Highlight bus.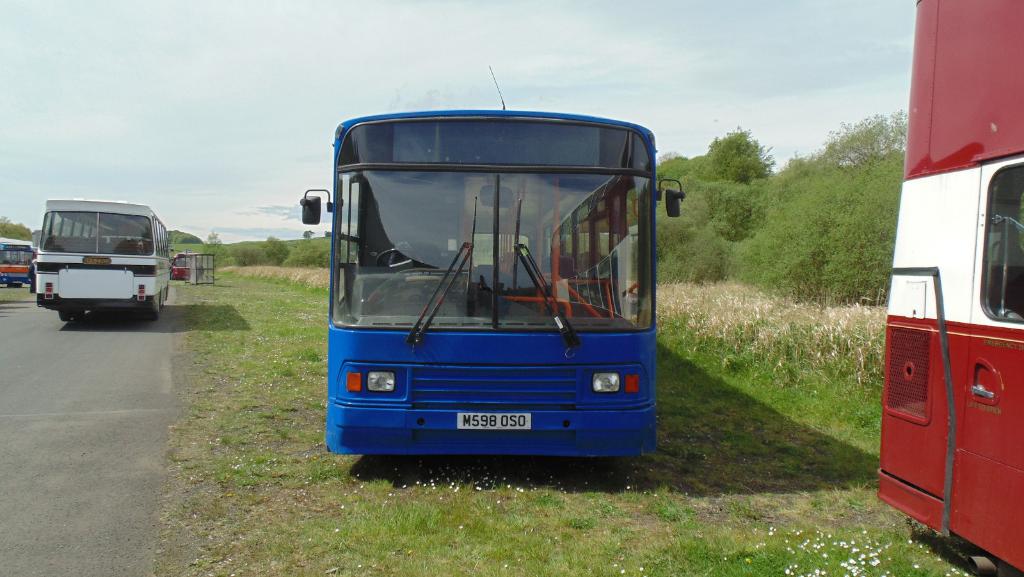
Highlighted region: [172, 250, 200, 284].
